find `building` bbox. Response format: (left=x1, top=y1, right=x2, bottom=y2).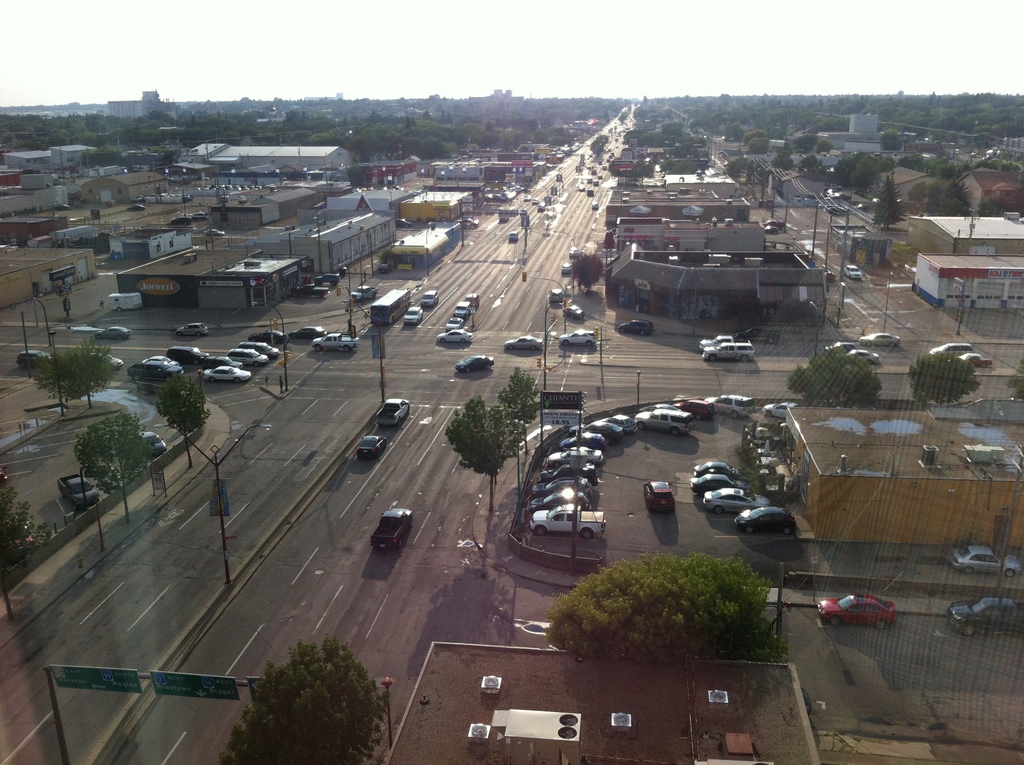
(left=104, top=85, right=170, bottom=120).
